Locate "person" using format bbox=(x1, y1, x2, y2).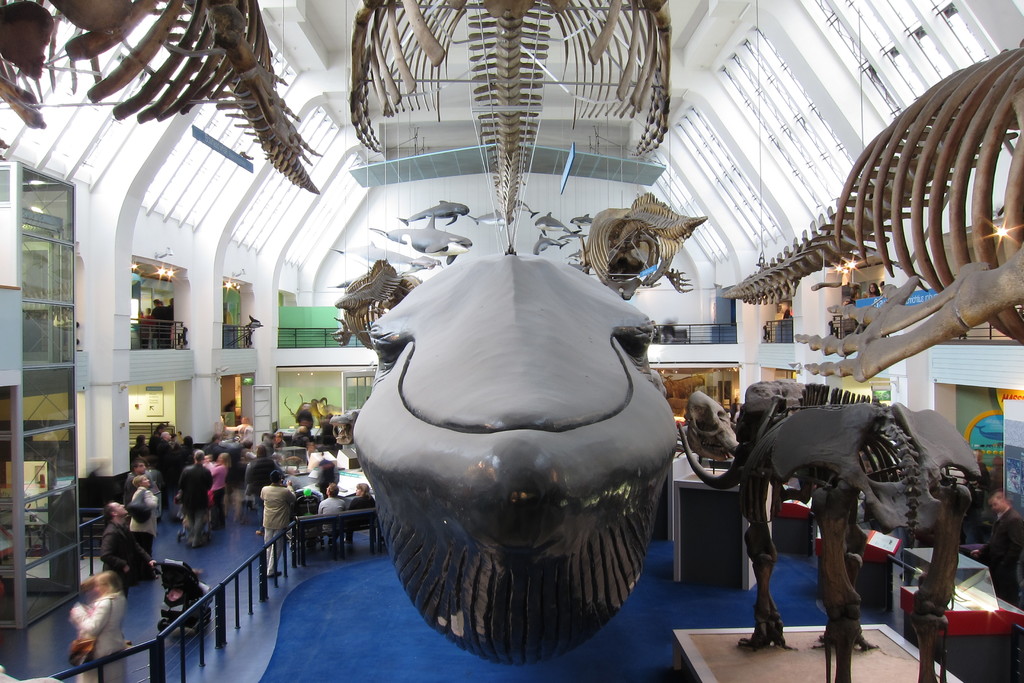
bbox=(349, 479, 386, 530).
